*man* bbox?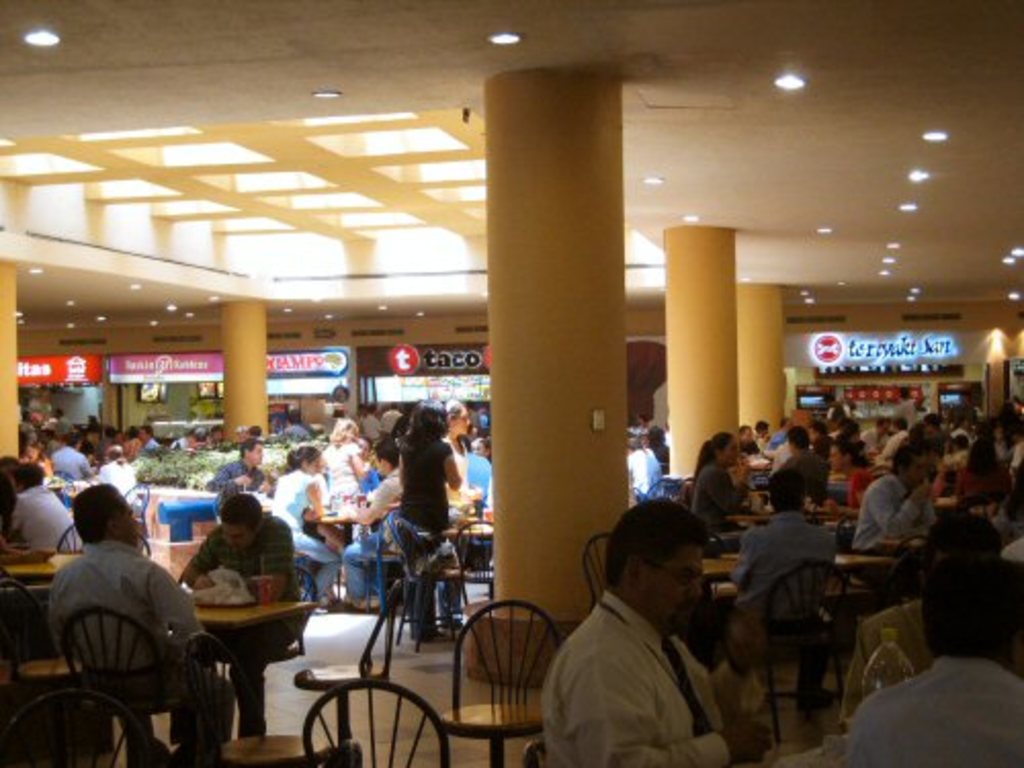
pyautogui.locateOnScreen(766, 424, 836, 530)
